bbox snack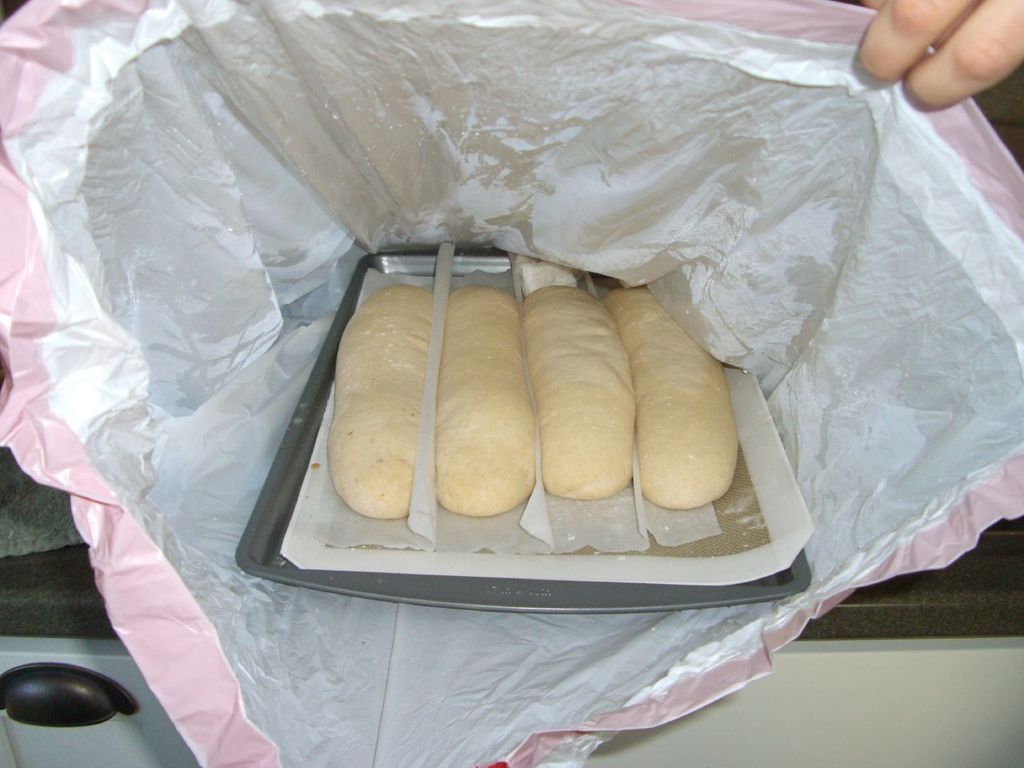
325, 286, 427, 524
